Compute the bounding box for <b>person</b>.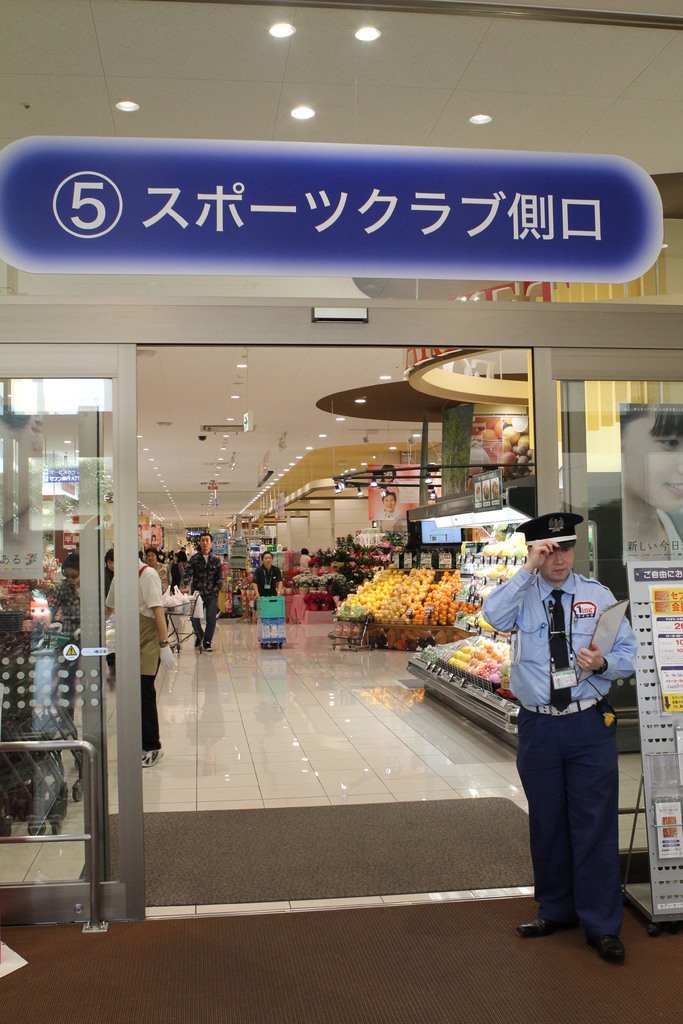
(left=477, top=514, right=638, bottom=955).
